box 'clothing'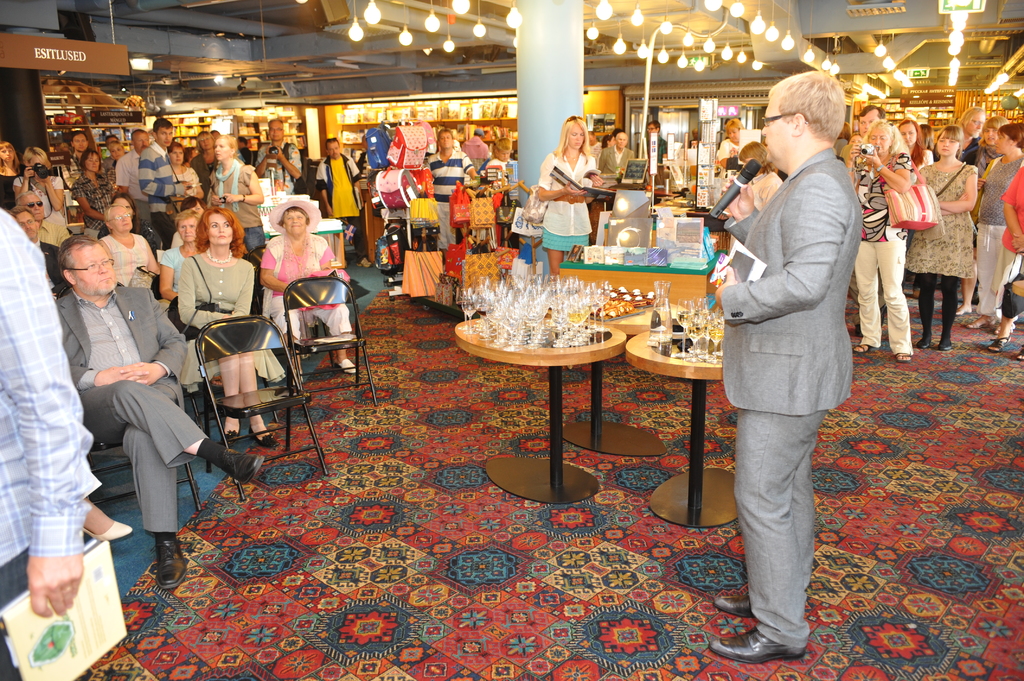
box(412, 153, 481, 250)
